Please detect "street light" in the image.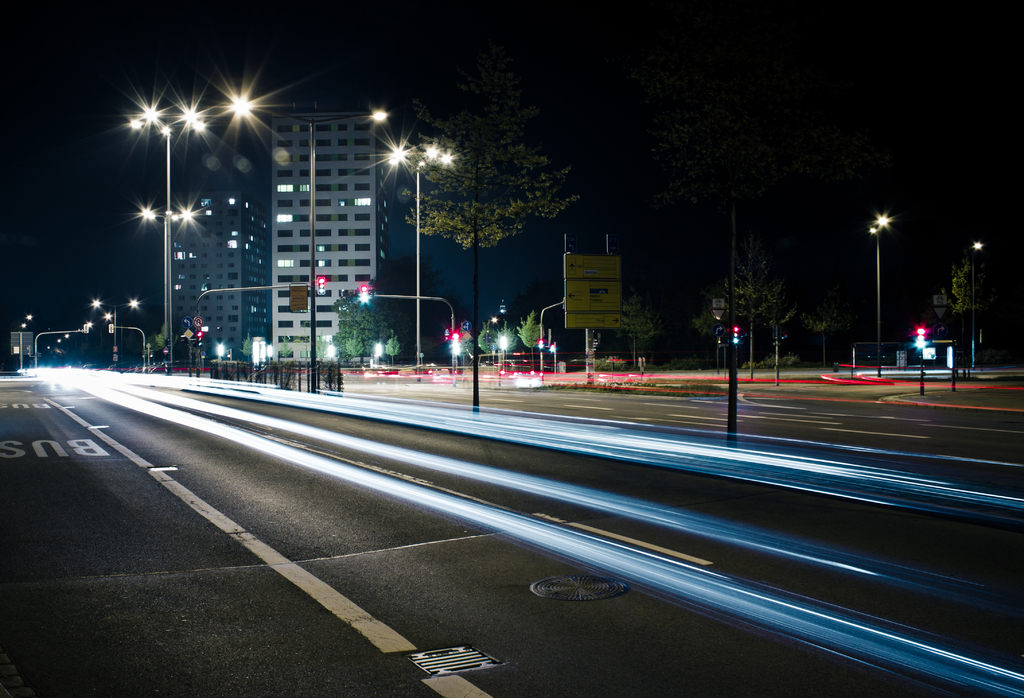
pyautogui.locateOnScreen(862, 207, 890, 377).
